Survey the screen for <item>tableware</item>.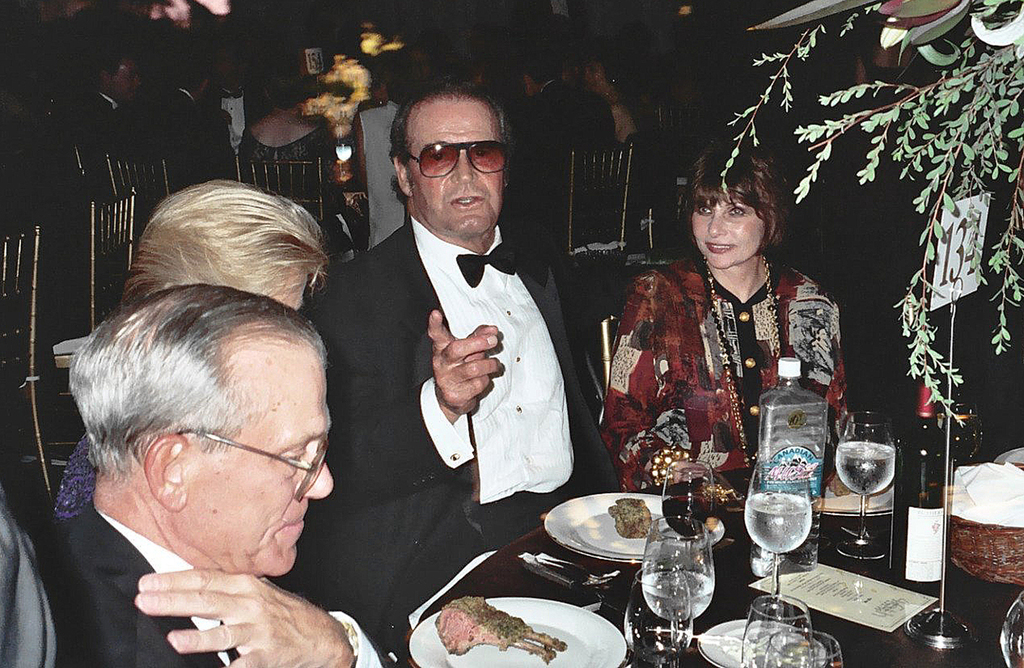
Survey found: box(408, 596, 625, 667).
